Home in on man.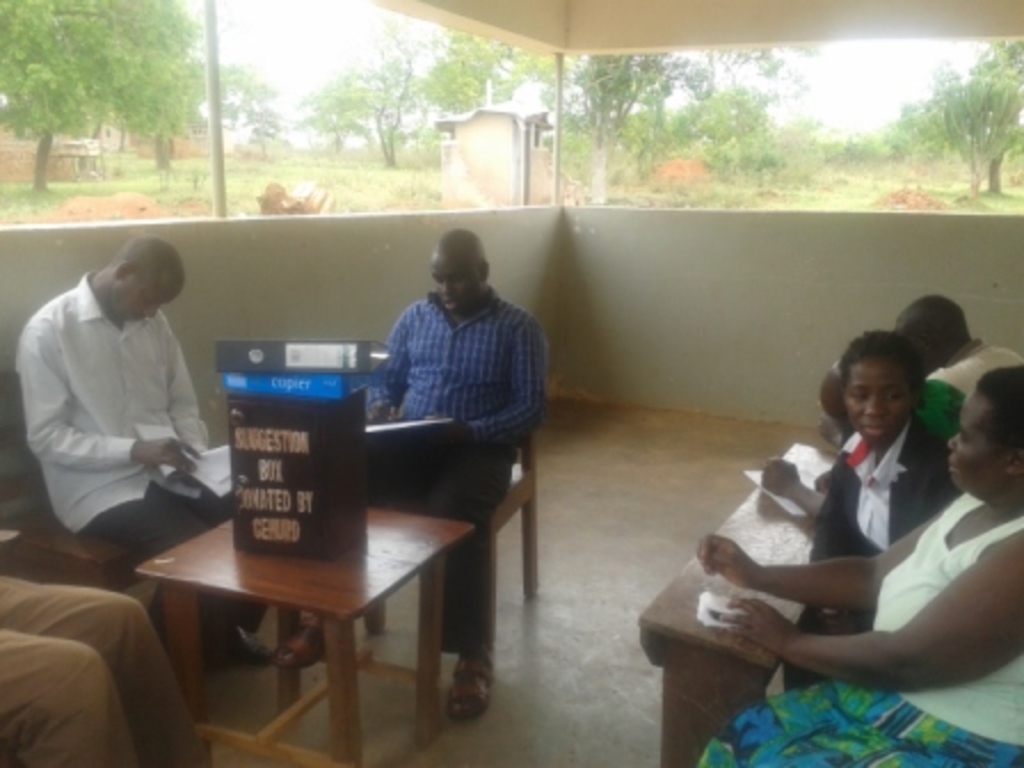
Homed in at [343,229,560,576].
